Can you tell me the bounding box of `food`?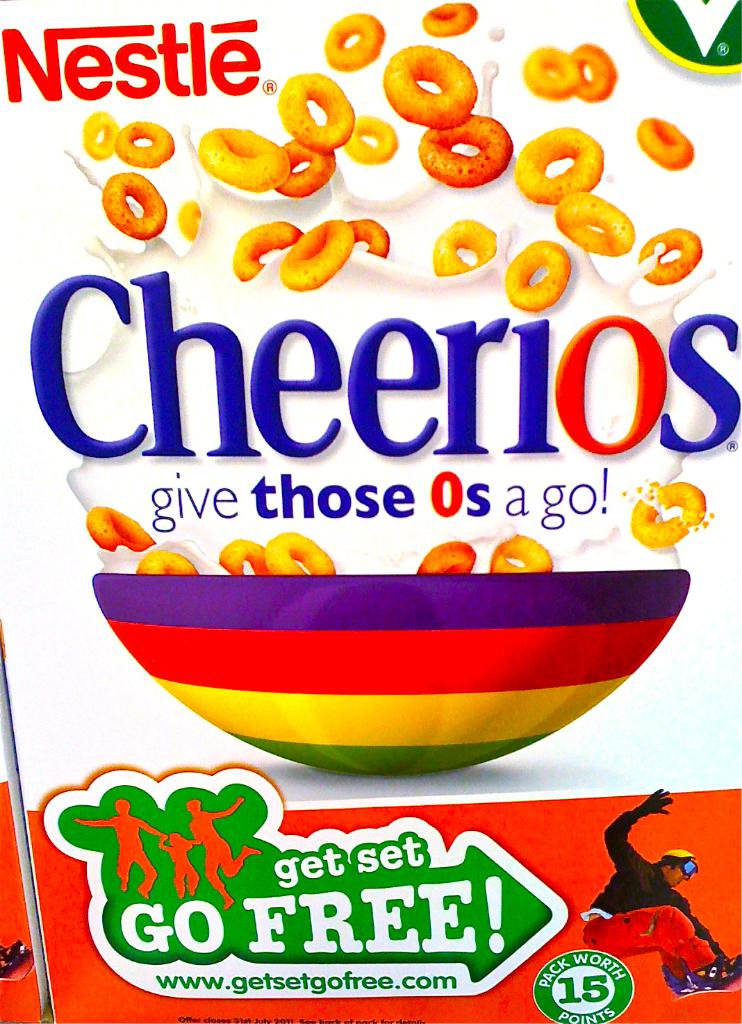
rect(634, 226, 706, 282).
